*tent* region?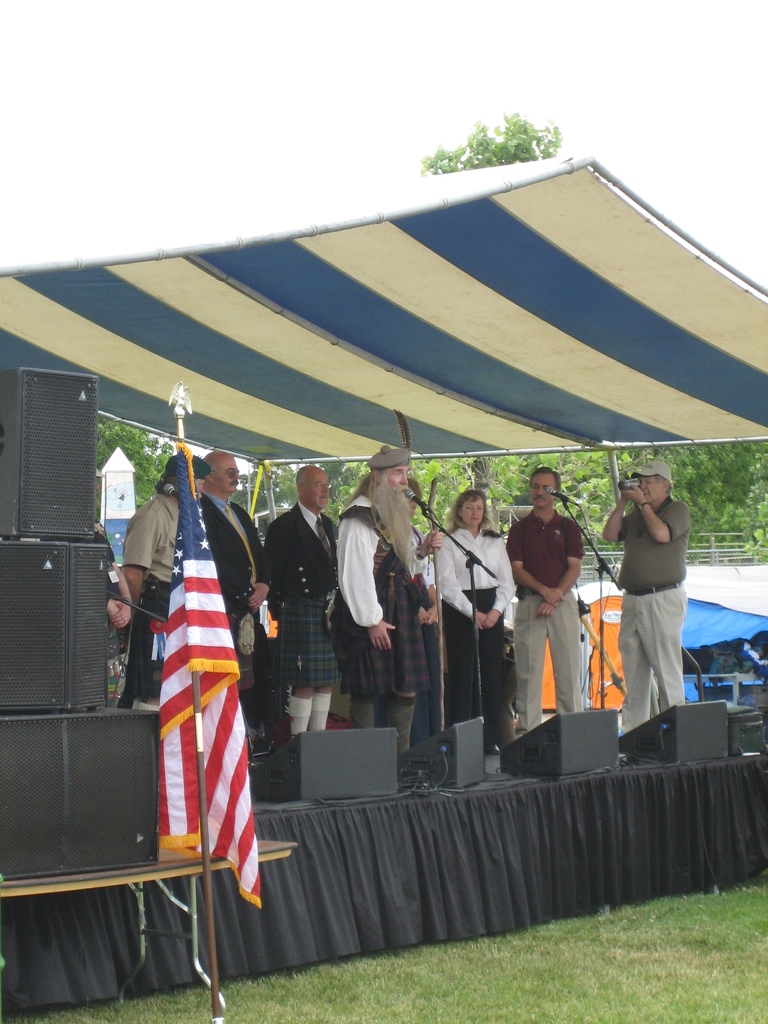
40:155:767:563
